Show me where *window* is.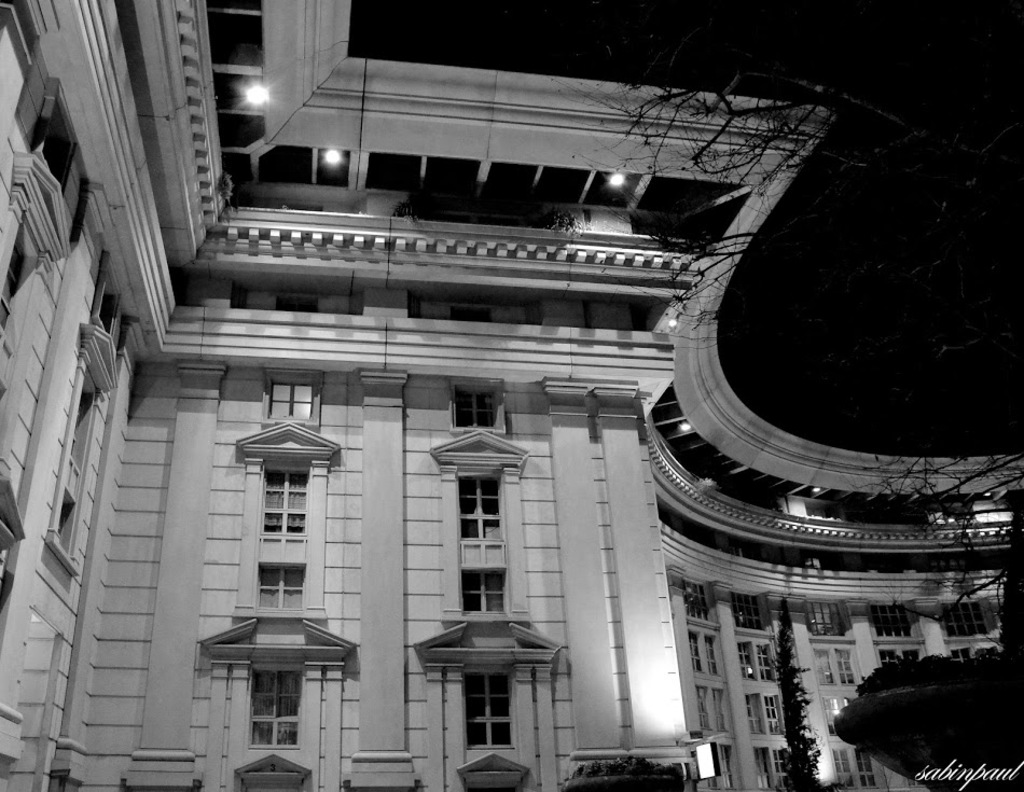
*window* is at (734,594,769,629).
